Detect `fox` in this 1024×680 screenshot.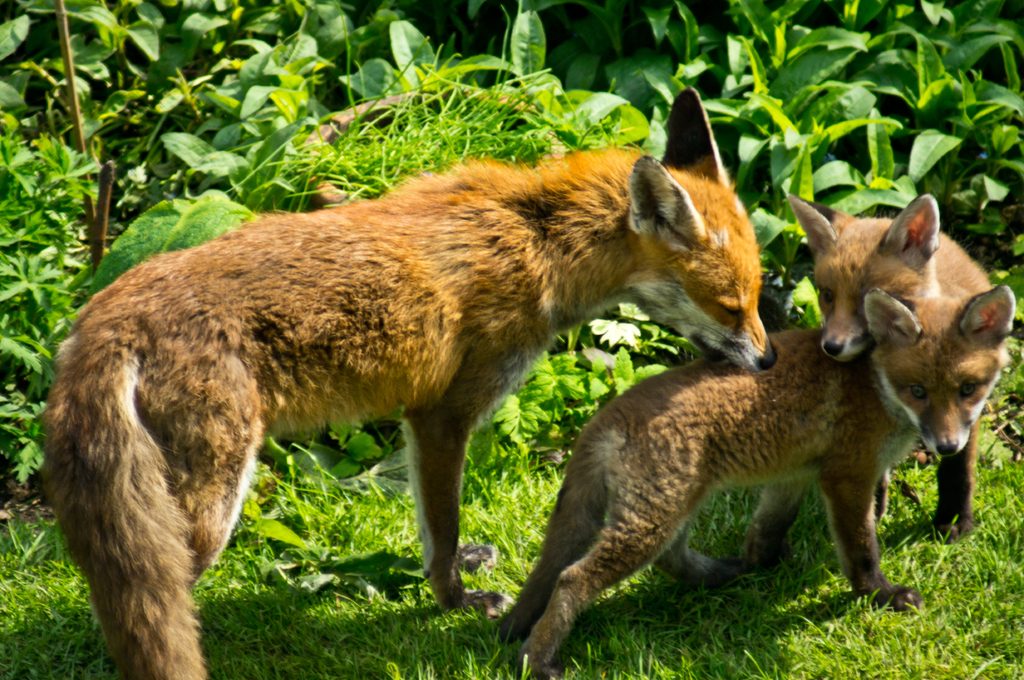
Detection: locate(491, 278, 1016, 679).
